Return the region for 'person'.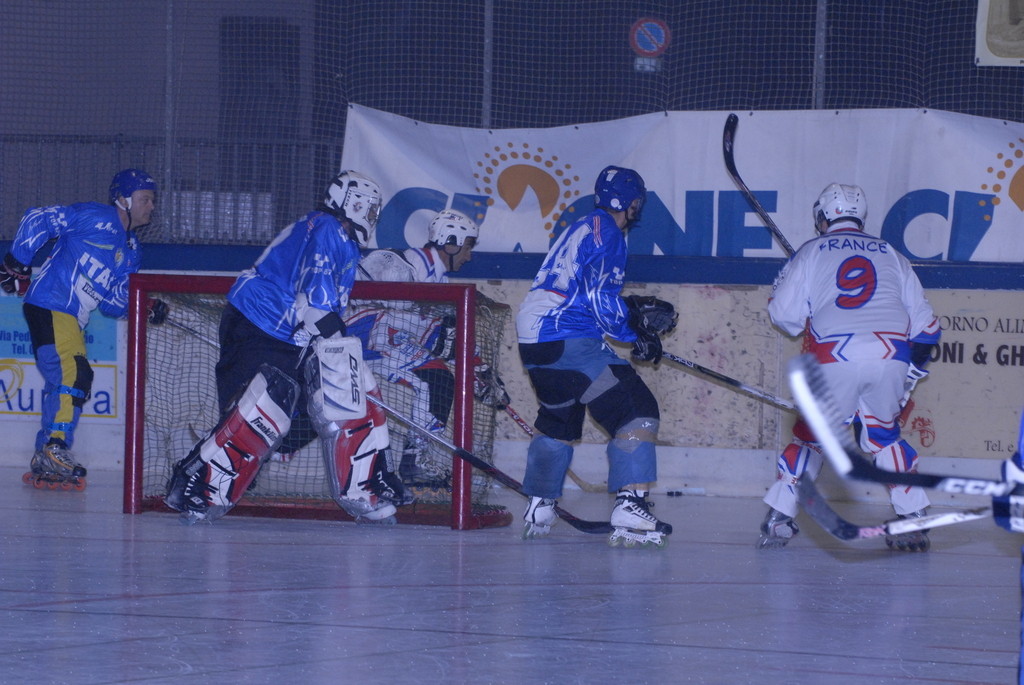
[338, 208, 515, 486].
